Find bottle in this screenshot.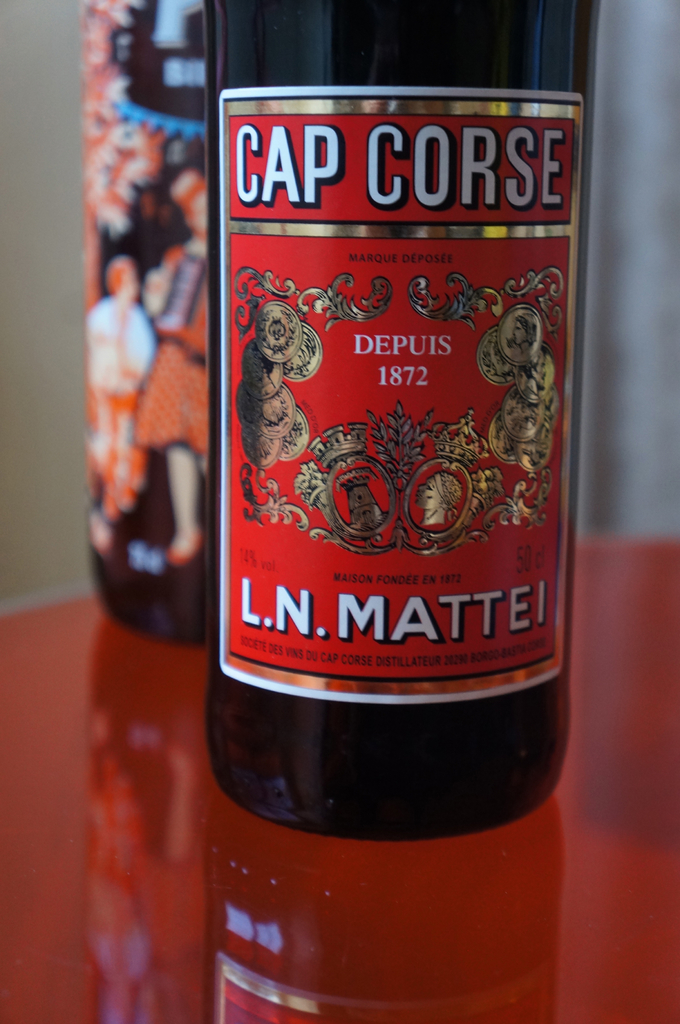
The bounding box for bottle is 85, 0, 218, 654.
